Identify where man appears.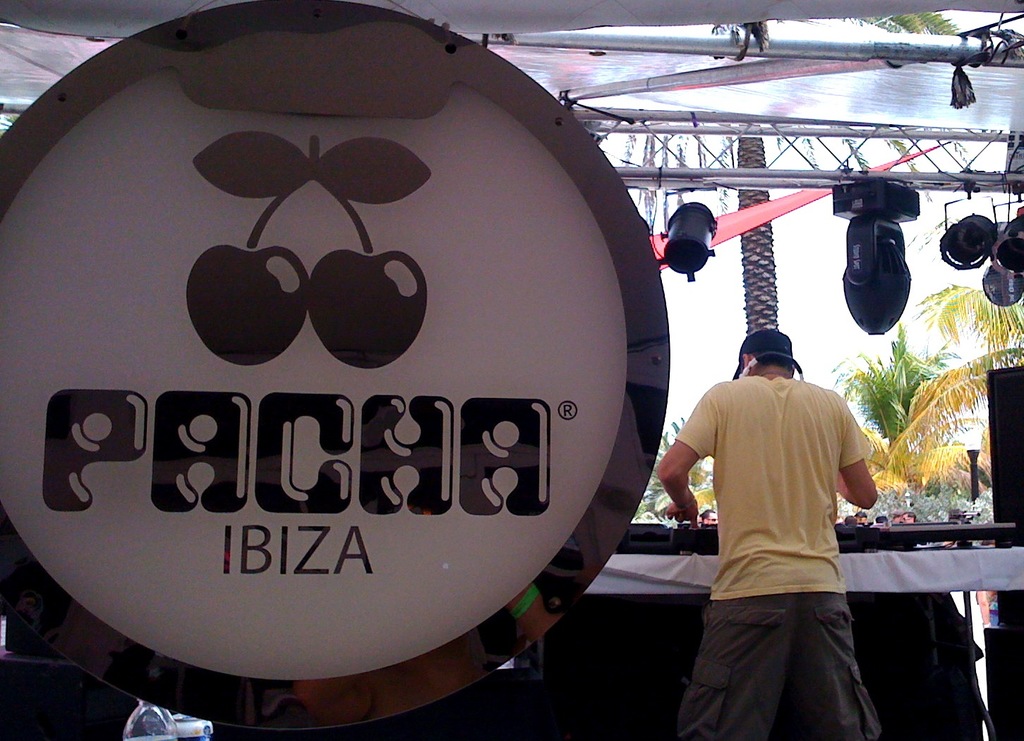
Appears at l=702, t=510, r=719, b=528.
